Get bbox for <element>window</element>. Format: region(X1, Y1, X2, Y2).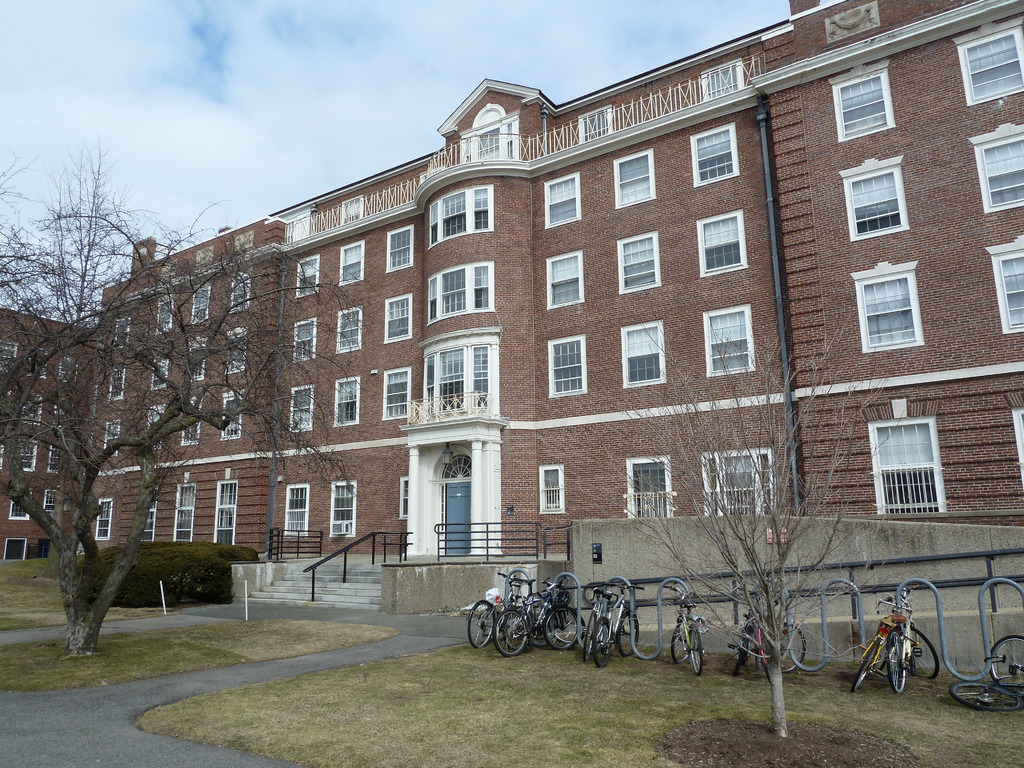
region(703, 309, 755, 378).
